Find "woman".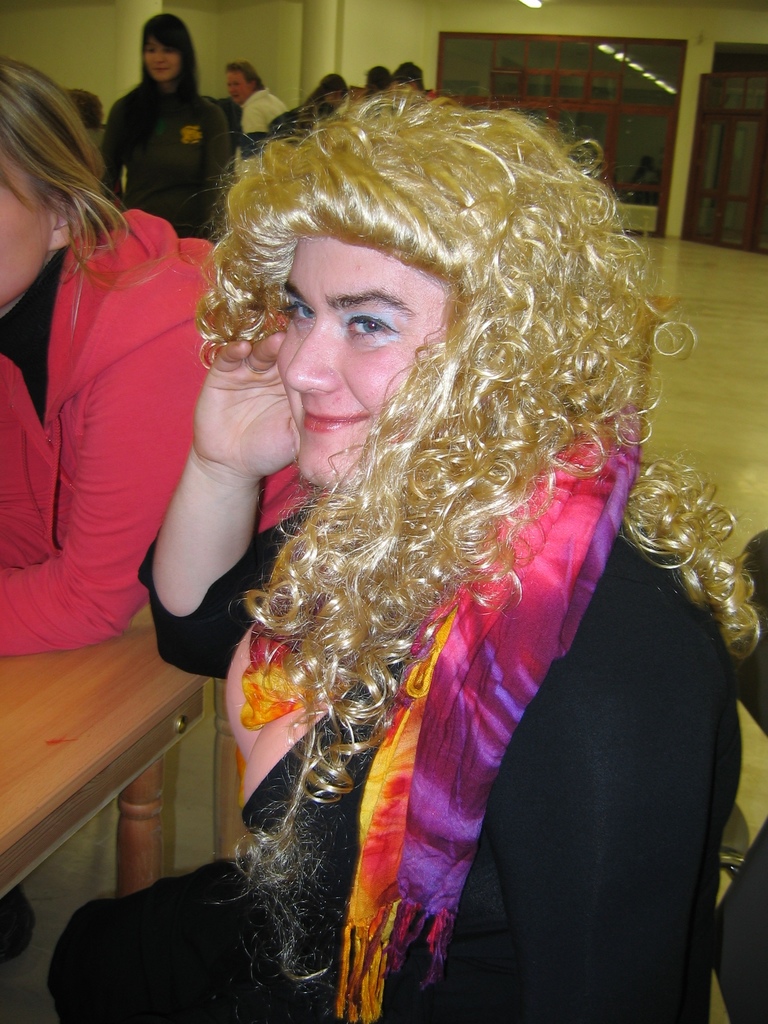
region(137, 87, 680, 1011).
